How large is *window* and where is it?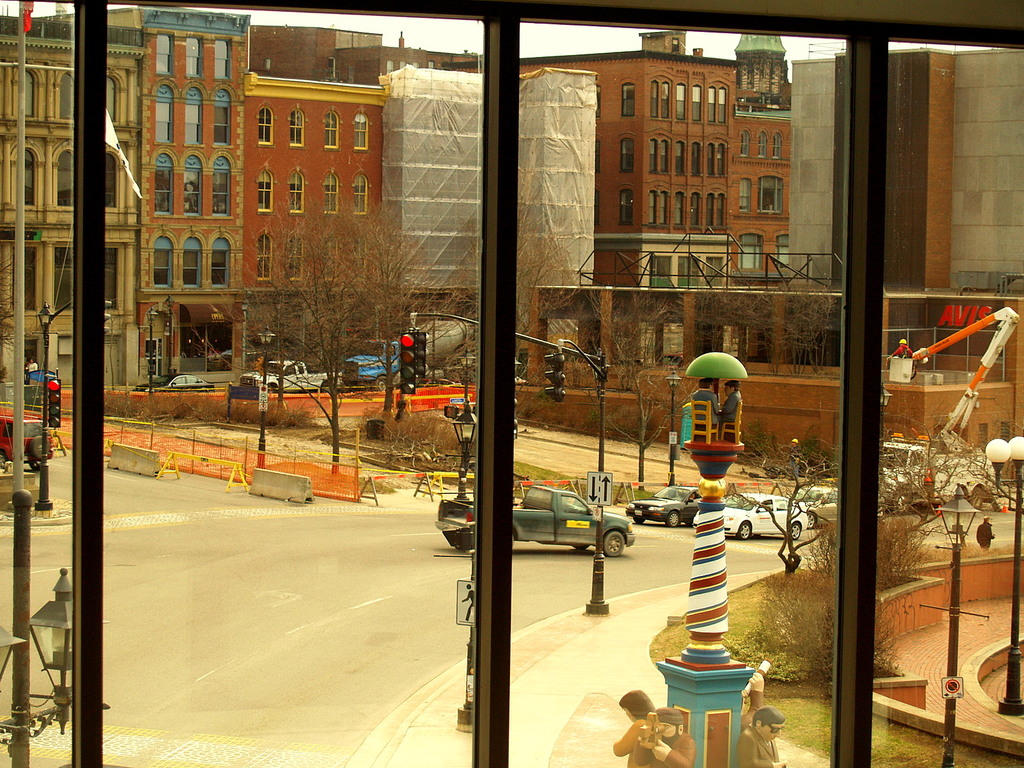
Bounding box: bbox(740, 231, 760, 268).
